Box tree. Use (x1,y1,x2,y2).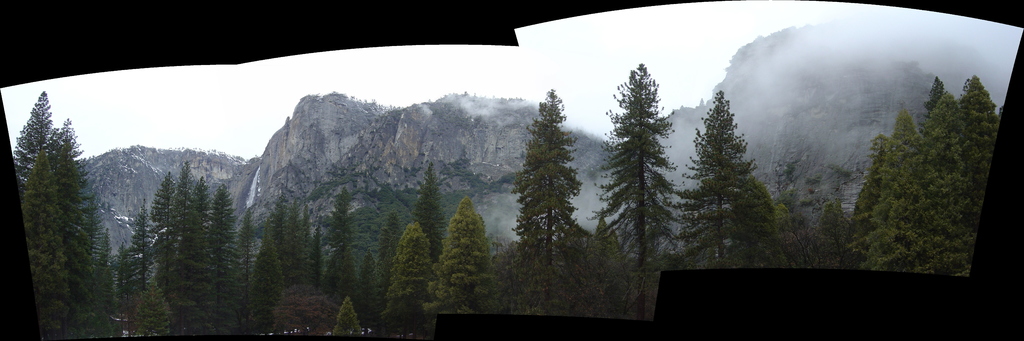
(280,204,305,287).
